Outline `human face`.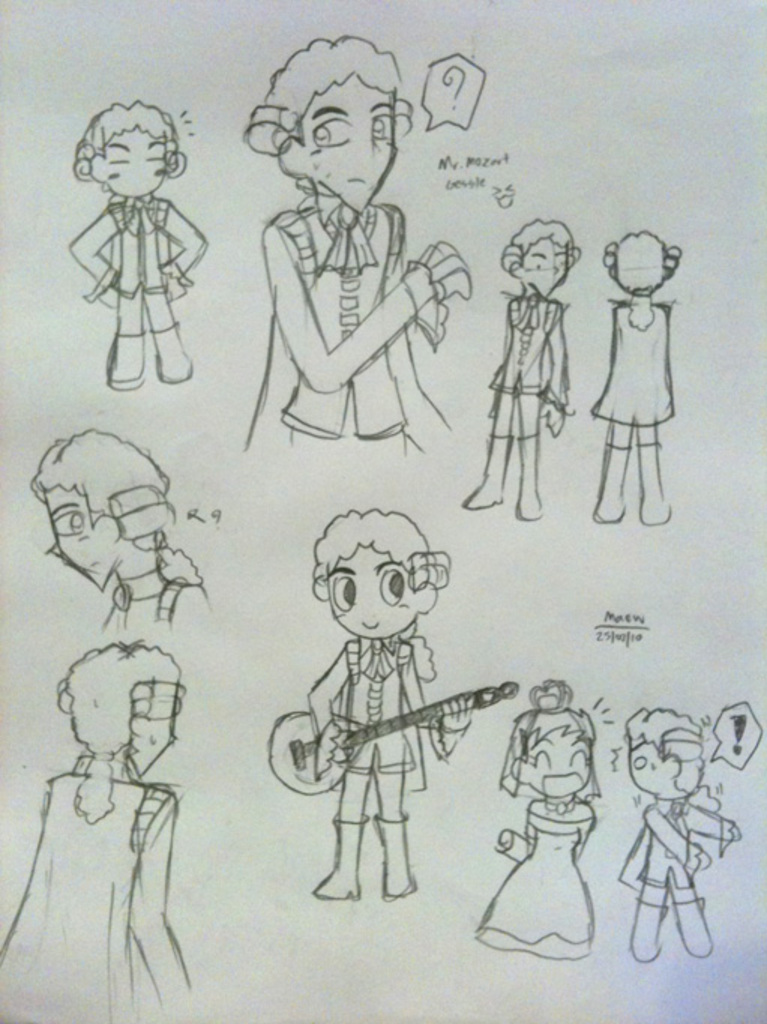
Outline: [512, 233, 569, 294].
